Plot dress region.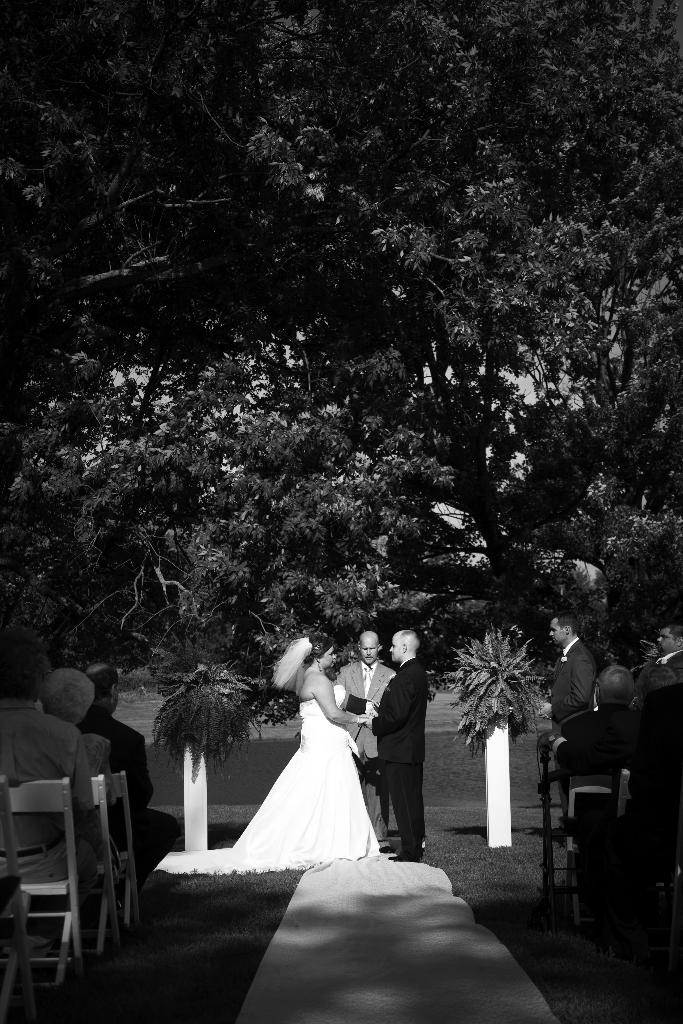
Plotted at (155, 683, 379, 875).
